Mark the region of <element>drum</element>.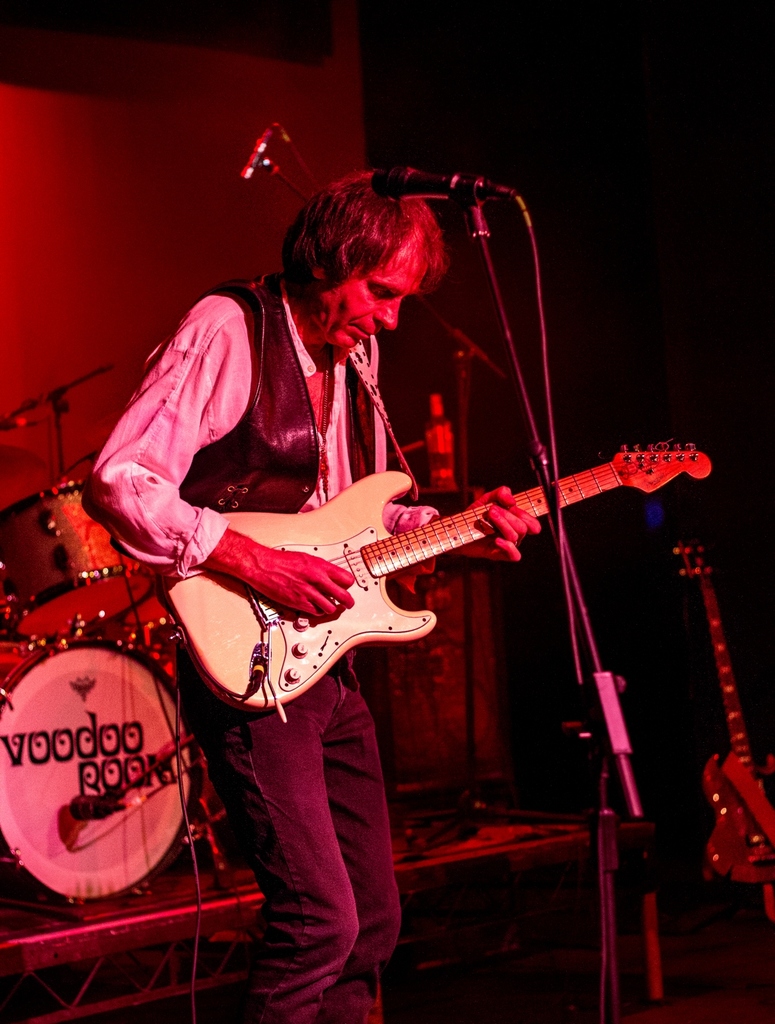
Region: BBox(0, 623, 197, 901).
